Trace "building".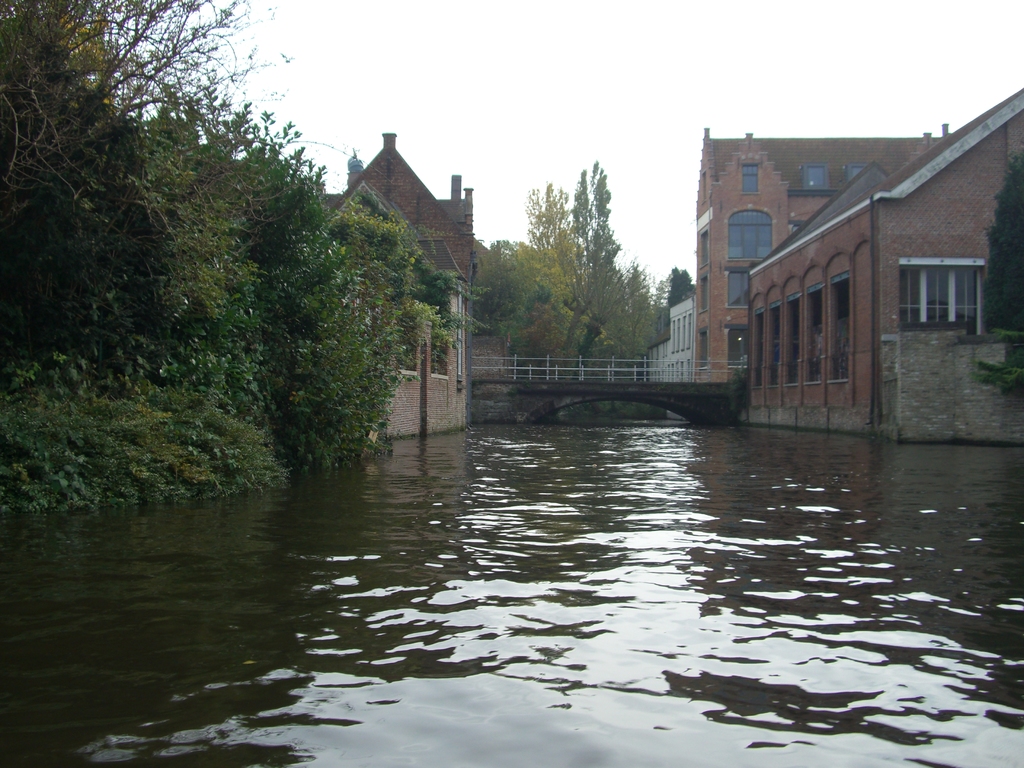
Traced to box(318, 125, 505, 439).
